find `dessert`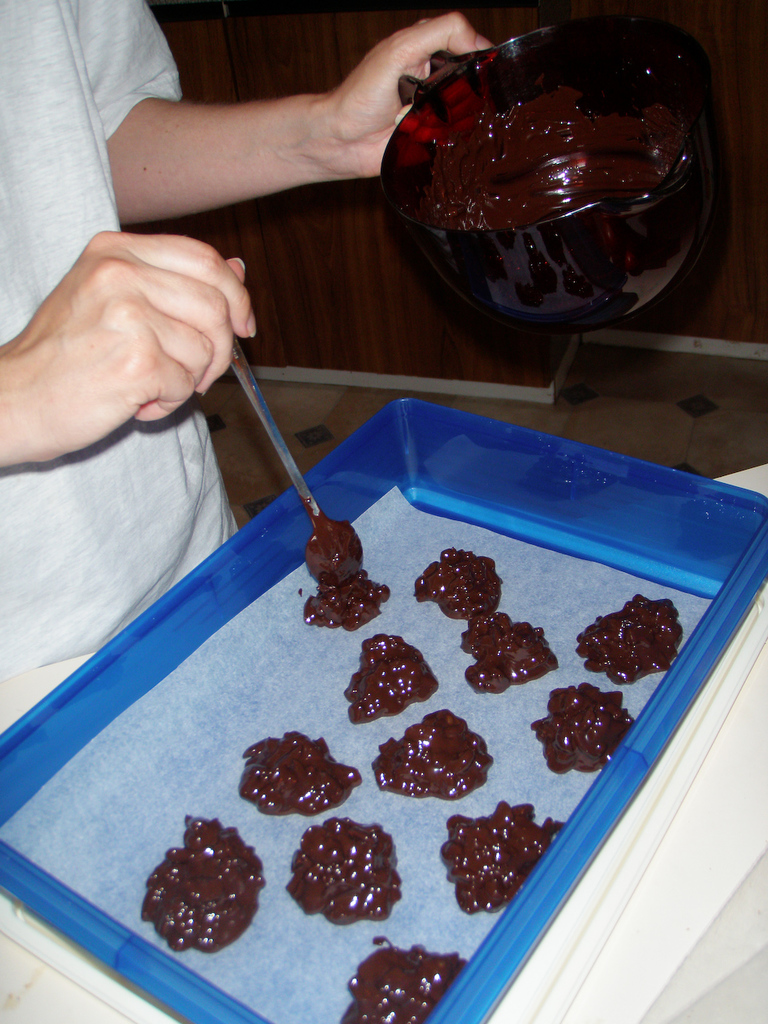
(282, 819, 406, 916)
